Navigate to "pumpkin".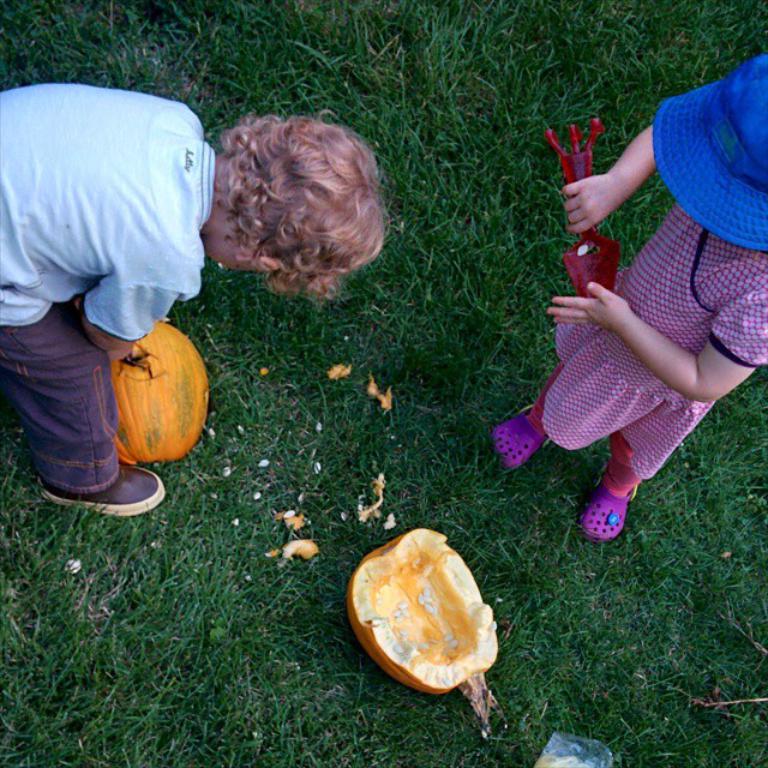
Navigation target: 67,304,211,472.
